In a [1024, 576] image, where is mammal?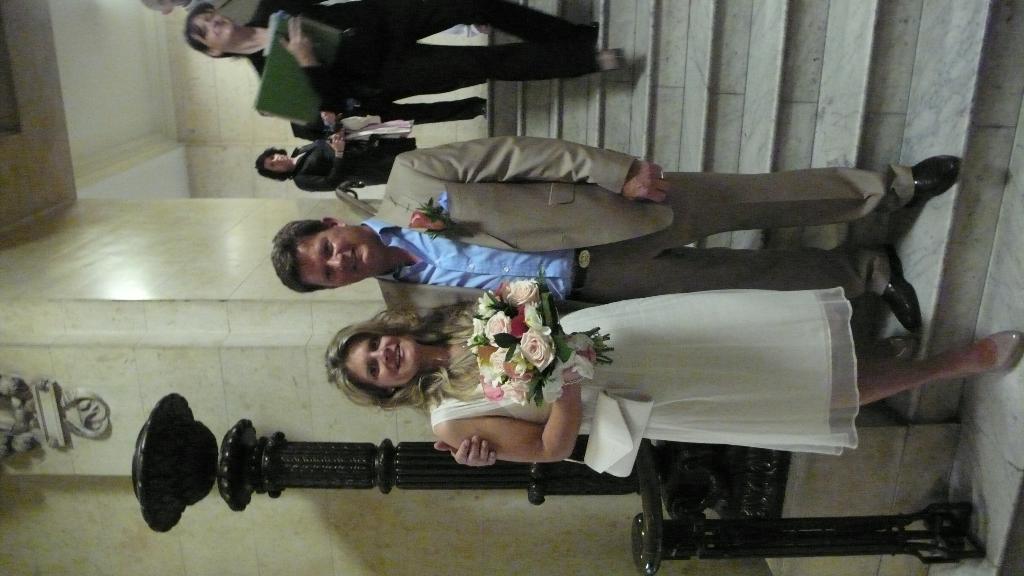
319/283/1023/458.
